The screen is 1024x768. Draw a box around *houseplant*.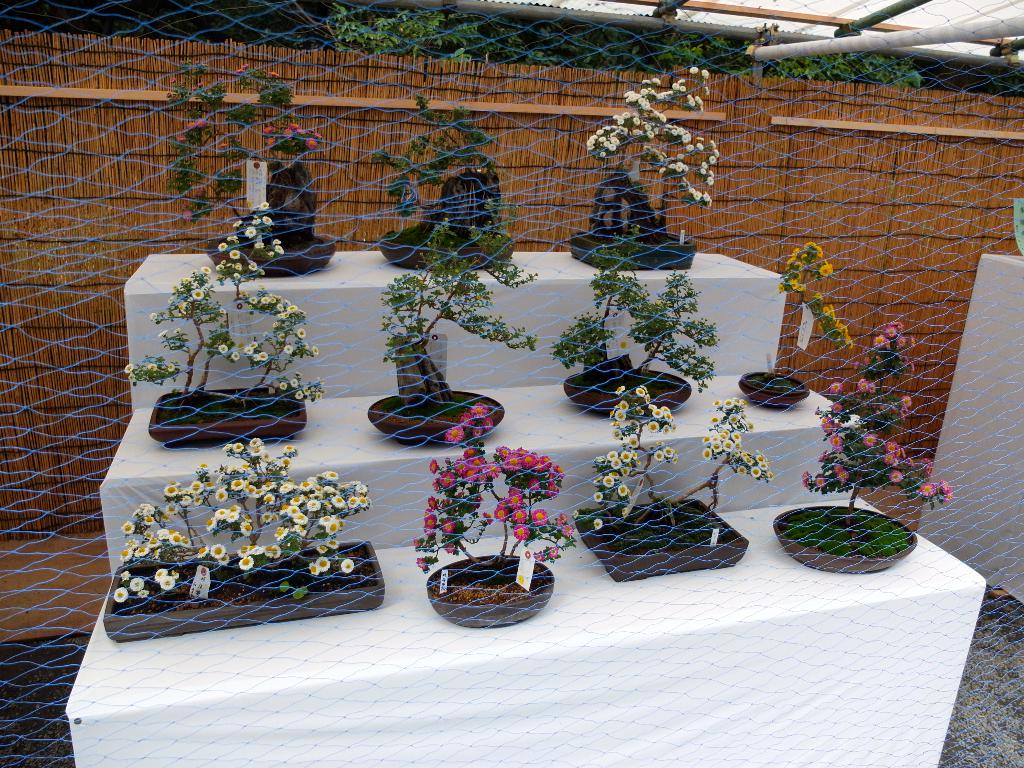
x1=739, y1=244, x2=860, y2=406.
